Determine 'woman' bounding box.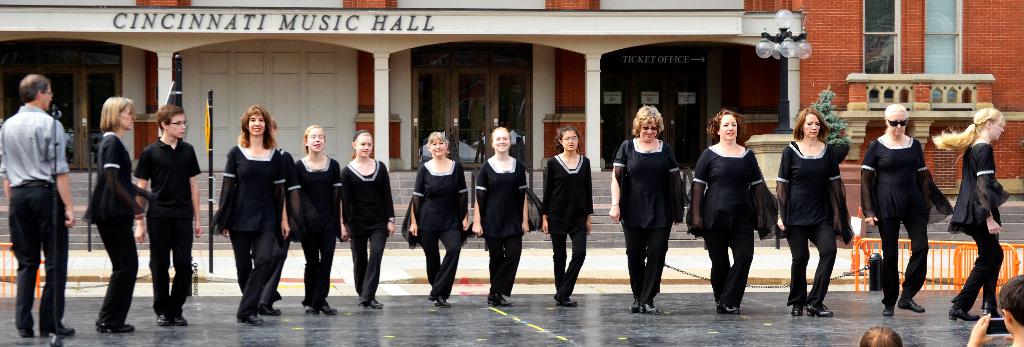
Determined: region(79, 94, 168, 339).
